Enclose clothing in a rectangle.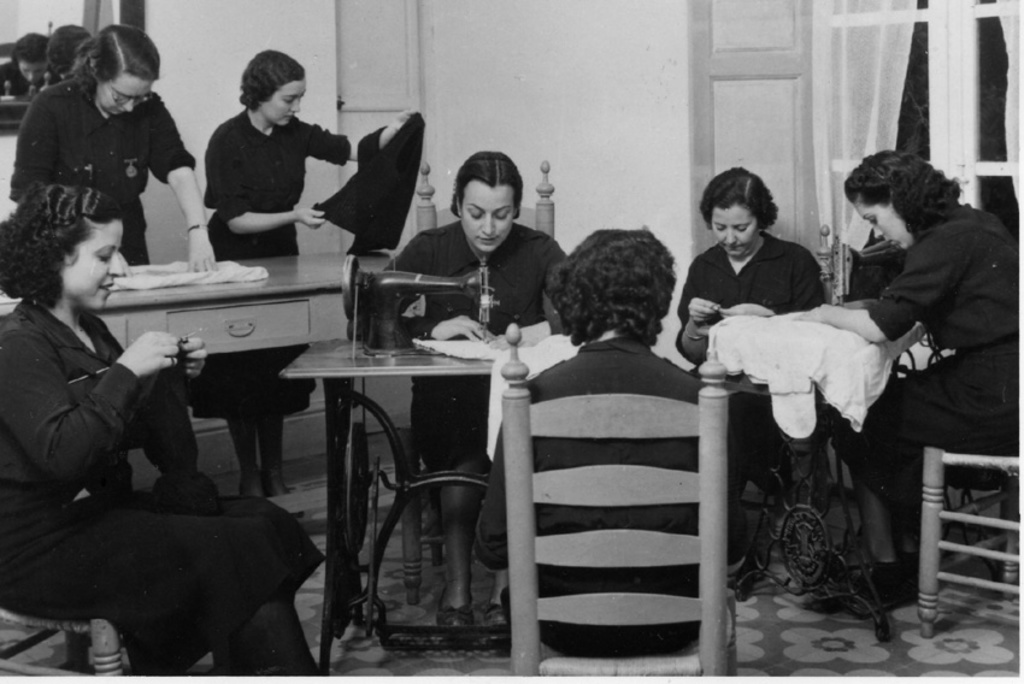
select_region(204, 106, 353, 256).
